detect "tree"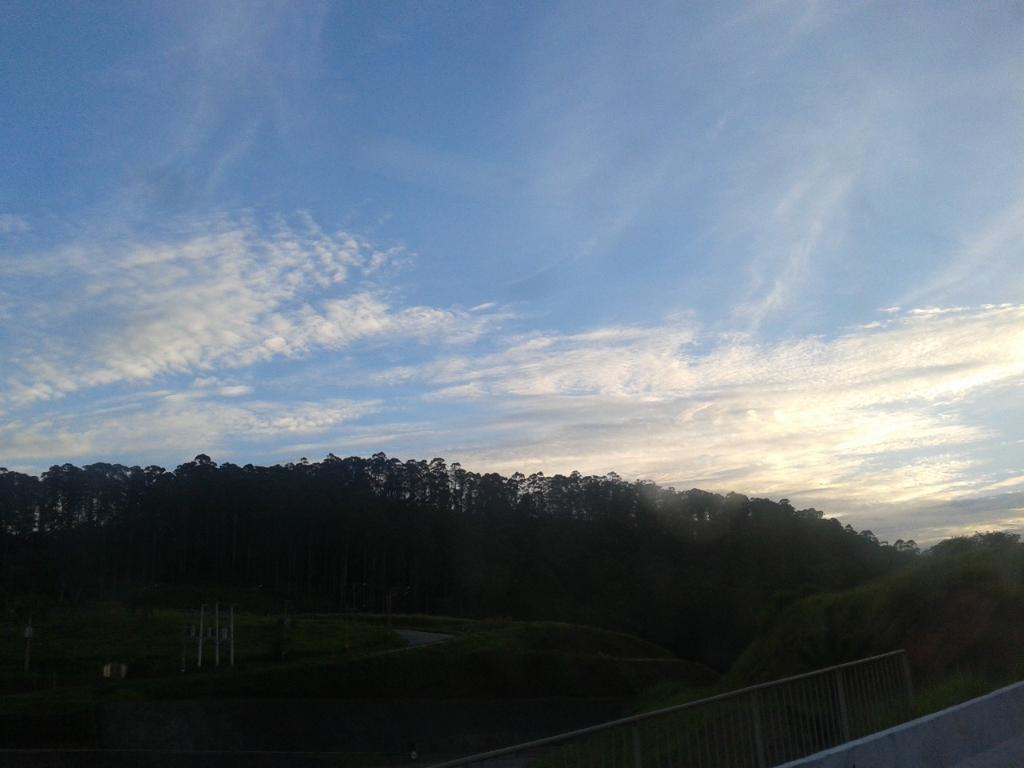
<box>803,519,828,594</box>
